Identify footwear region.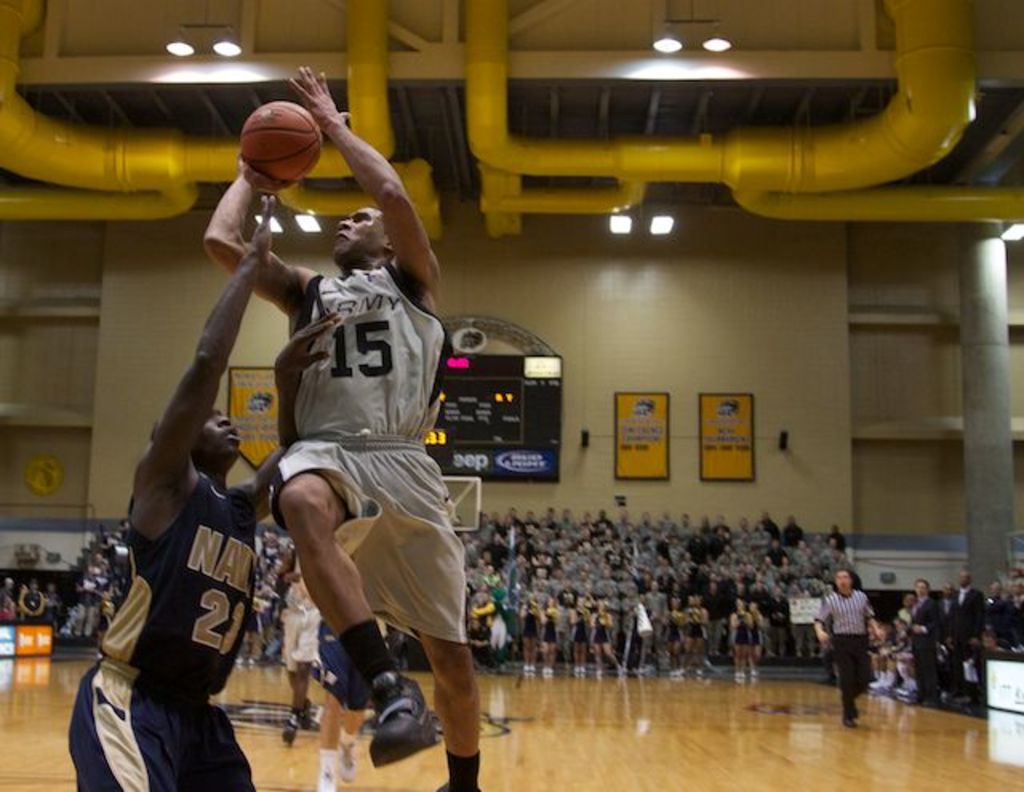
Region: x1=430, y1=778, x2=467, y2=790.
